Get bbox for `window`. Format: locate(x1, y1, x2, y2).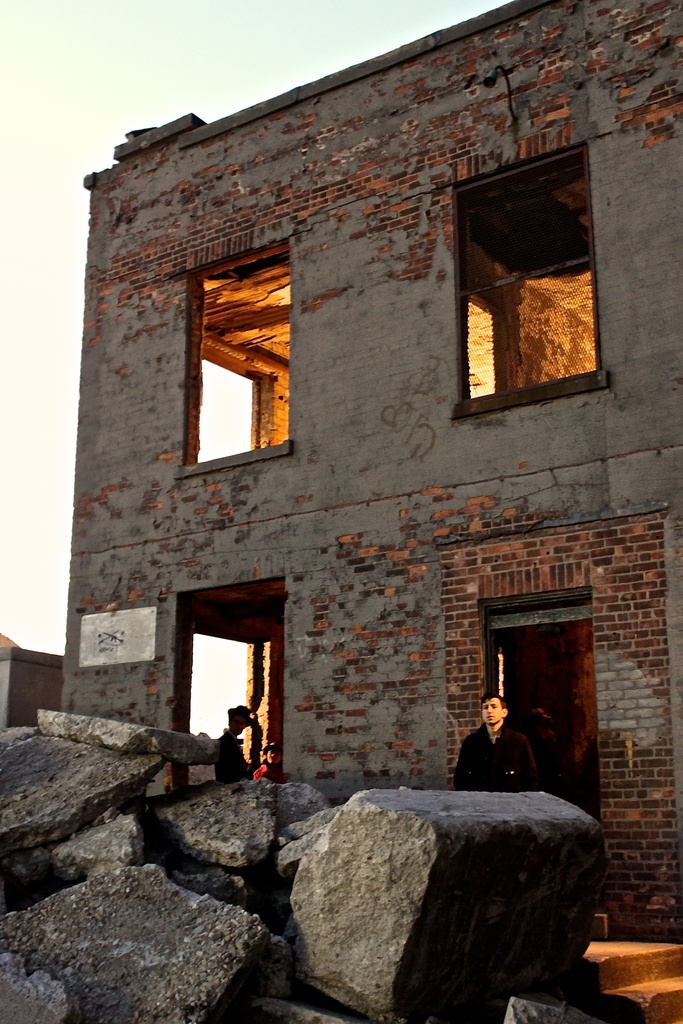
locate(177, 243, 302, 473).
